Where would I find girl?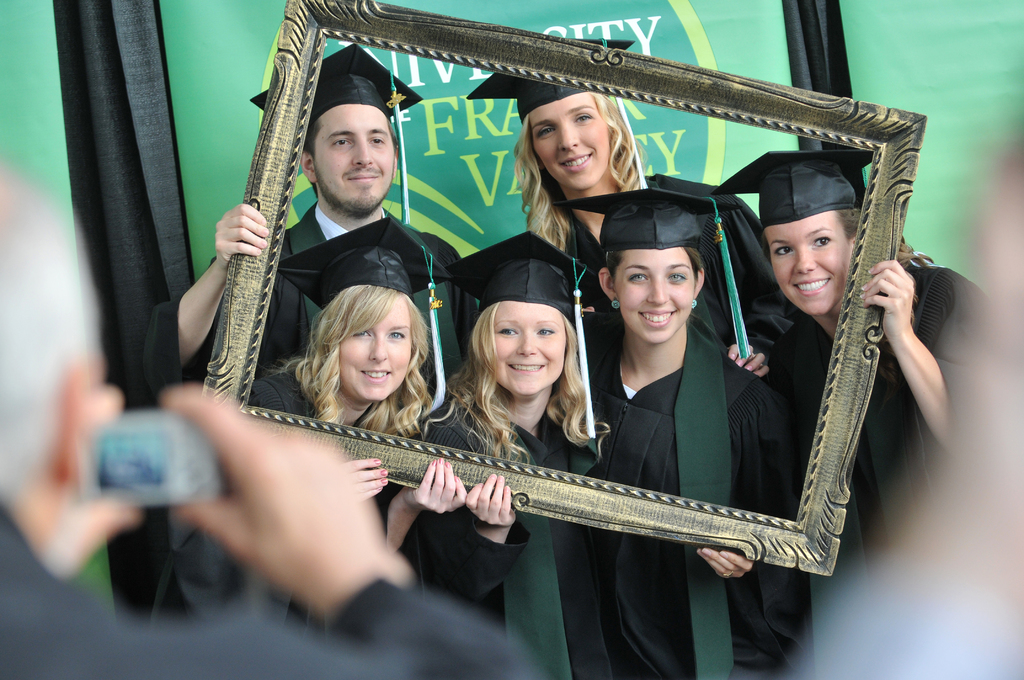
At 426 224 748 679.
